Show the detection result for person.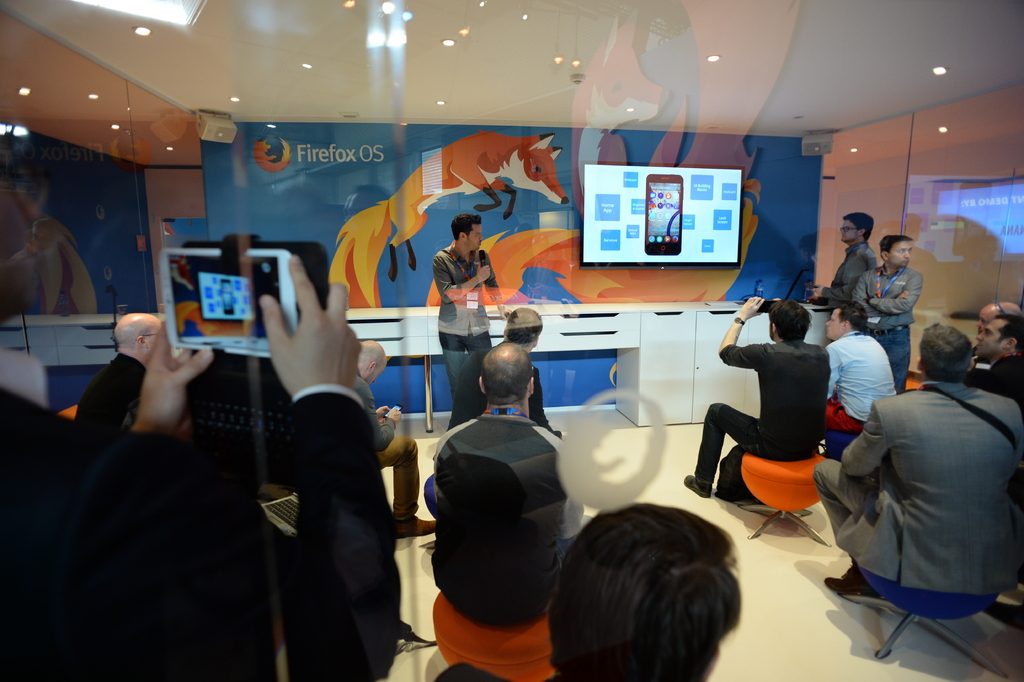
box=[425, 499, 745, 681].
